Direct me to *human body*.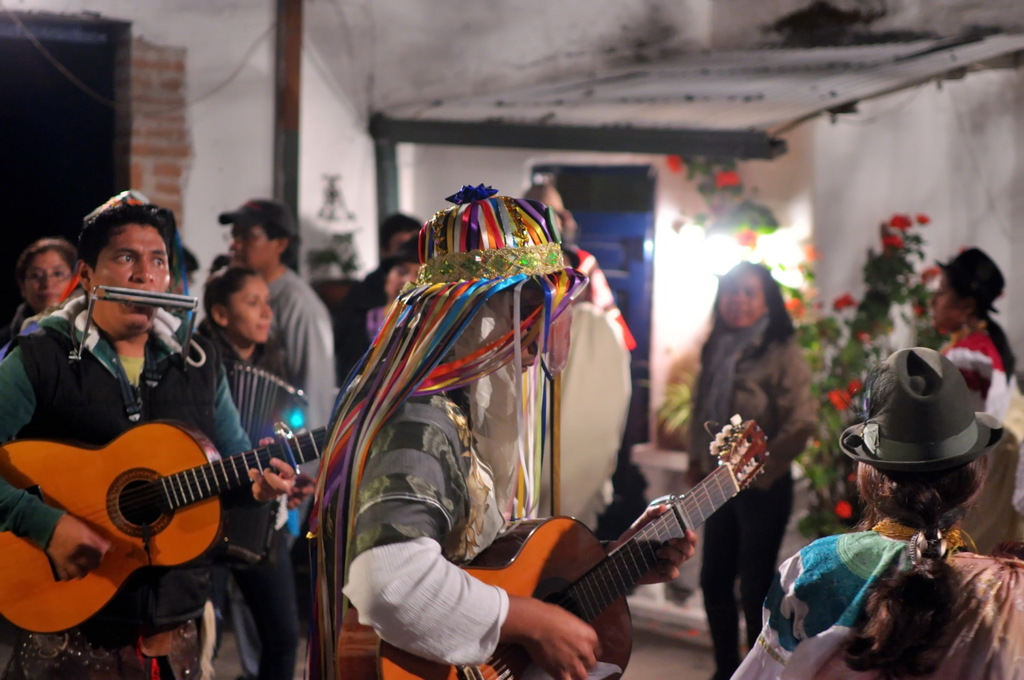
Direction: crop(3, 238, 76, 353).
